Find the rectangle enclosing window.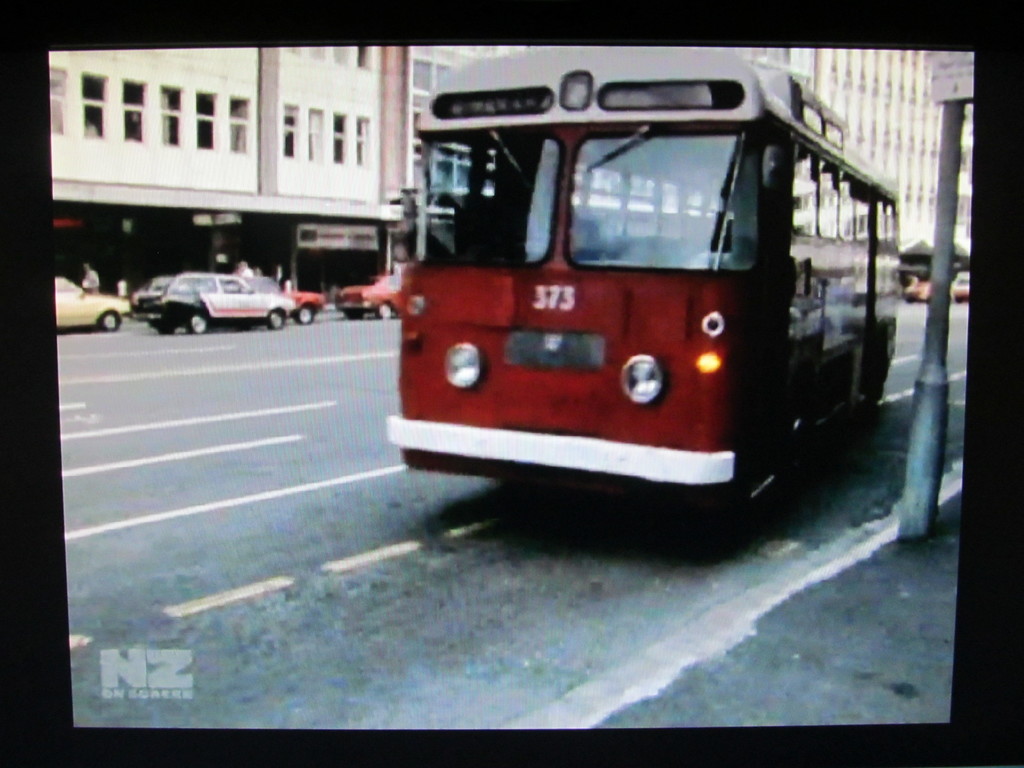
BBox(234, 94, 250, 150).
